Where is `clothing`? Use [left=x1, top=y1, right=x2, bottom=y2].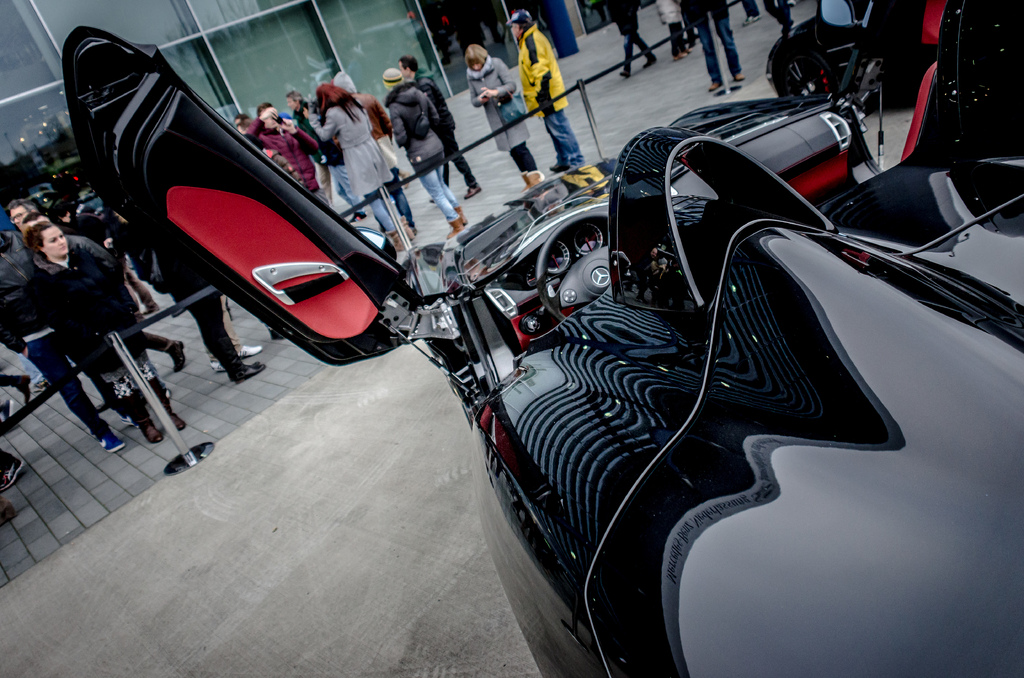
[left=641, top=0, right=692, bottom=42].
